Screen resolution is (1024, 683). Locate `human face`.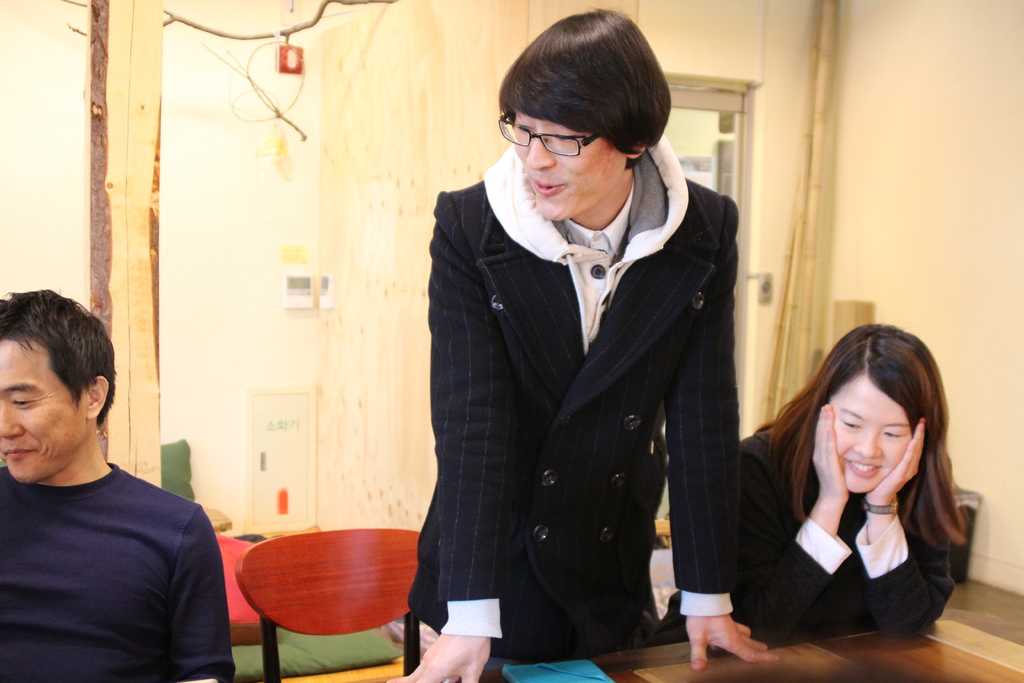
region(827, 372, 912, 493).
